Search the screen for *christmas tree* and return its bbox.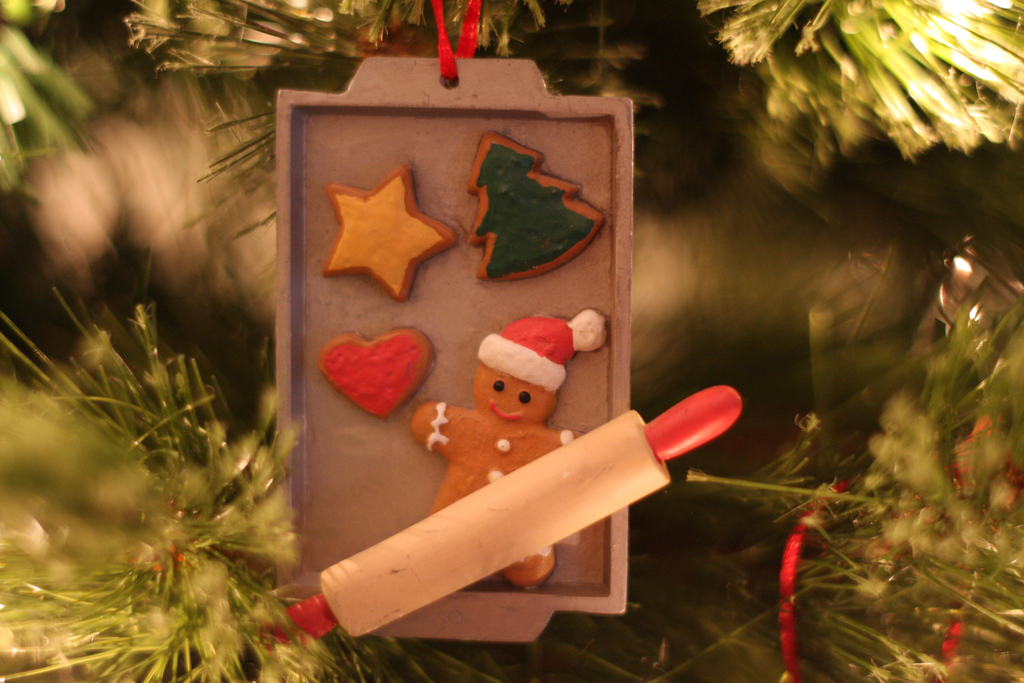
Found: rect(462, 124, 612, 283).
